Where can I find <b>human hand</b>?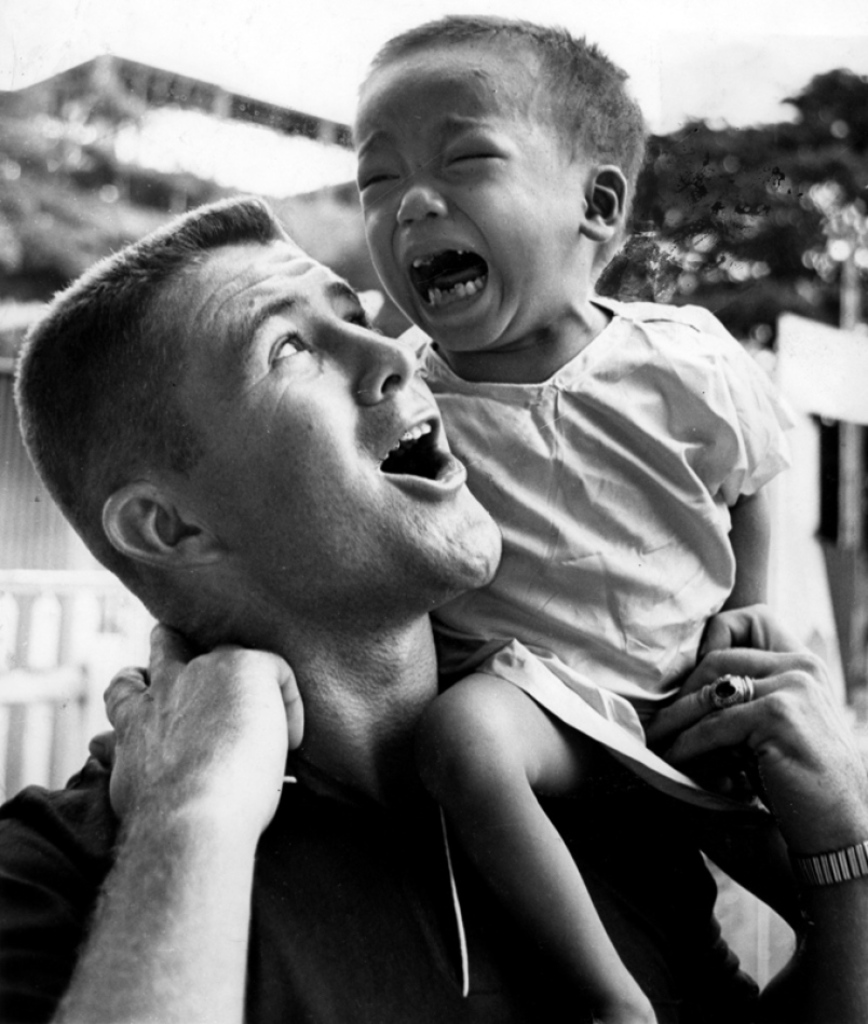
You can find it at left=8, top=670, right=309, bottom=995.
